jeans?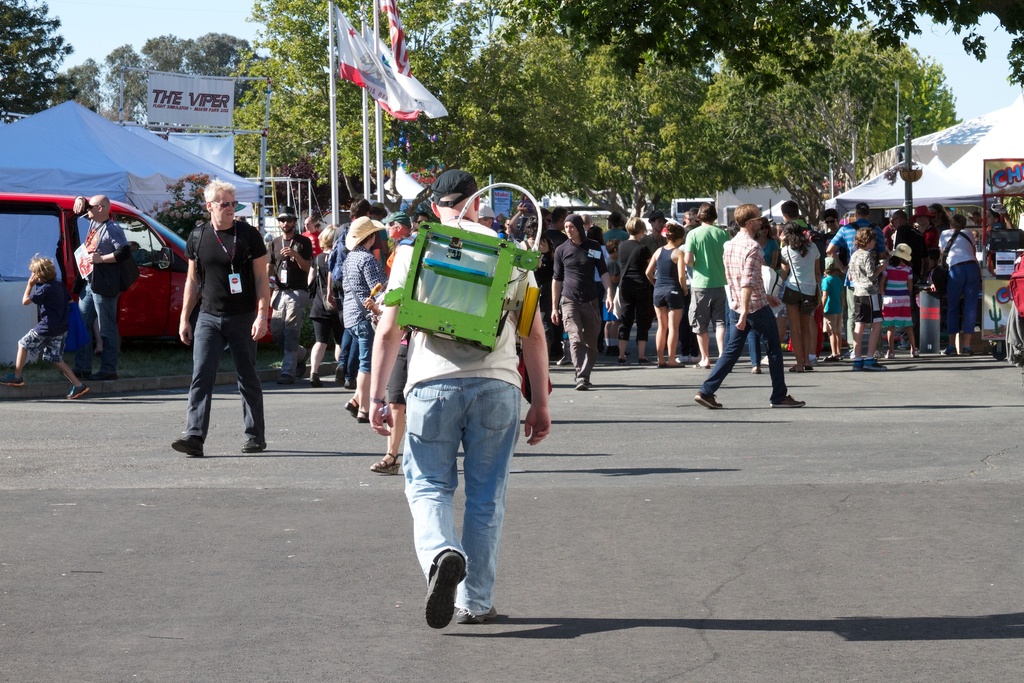
<region>951, 260, 981, 334</region>
